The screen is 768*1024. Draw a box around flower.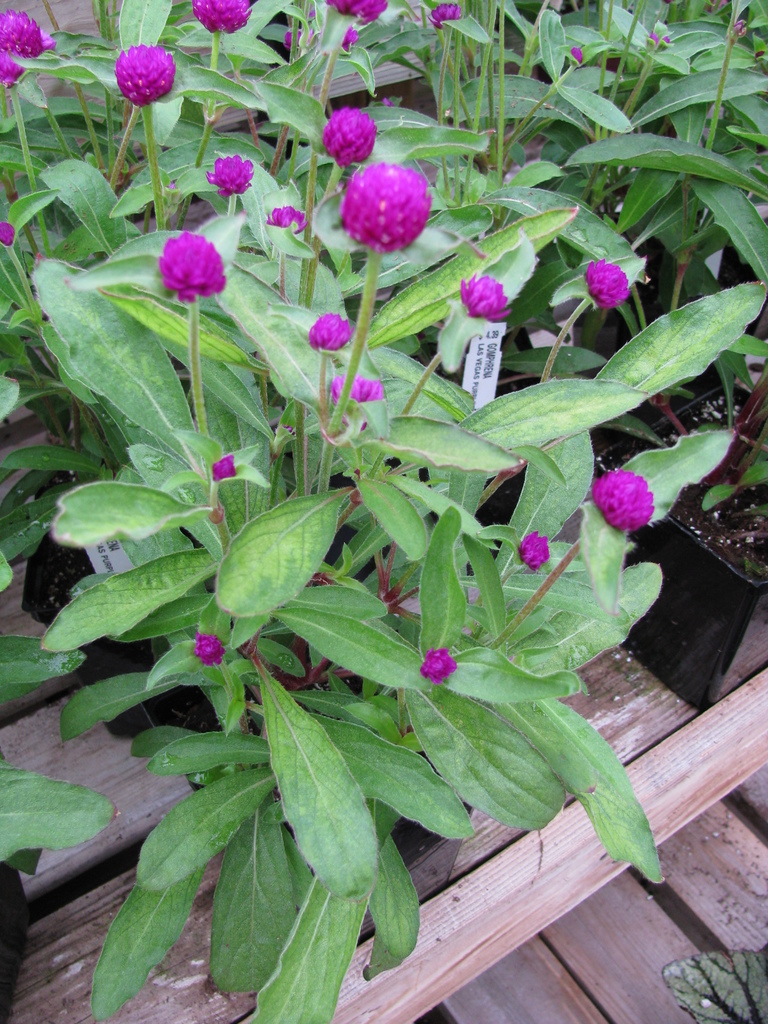
bbox(0, 50, 26, 84).
